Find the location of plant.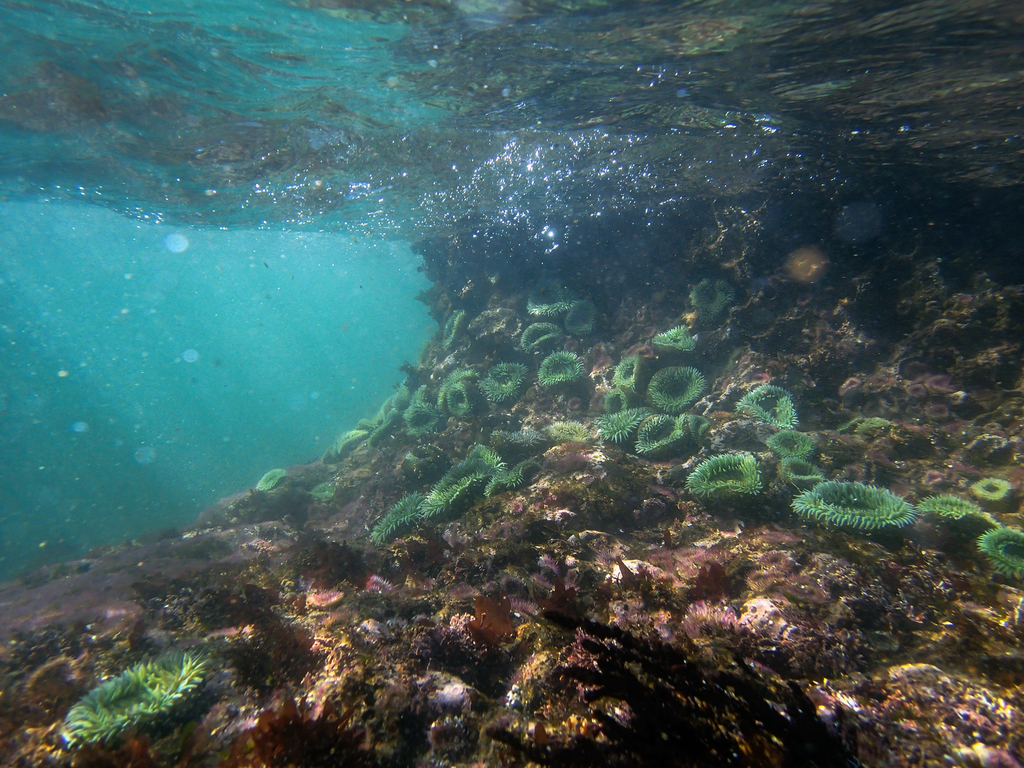
Location: box(420, 442, 508, 524).
